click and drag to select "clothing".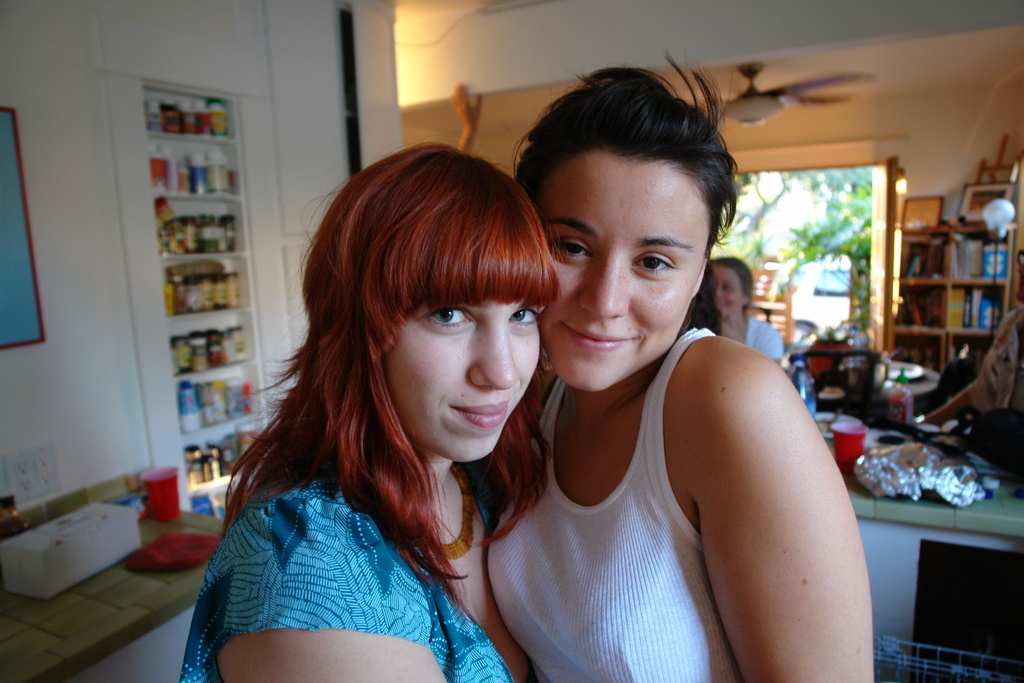
Selection: region(183, 480, 510, 682).
